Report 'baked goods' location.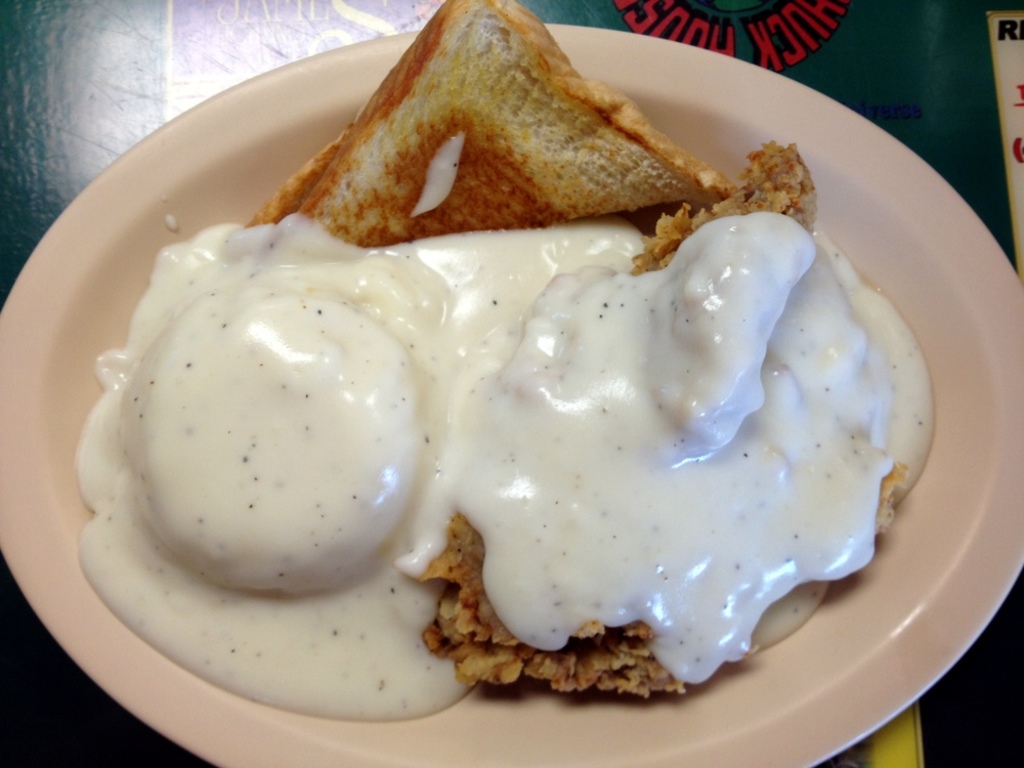
Report: bbox=(628, 138, 816, 279).
